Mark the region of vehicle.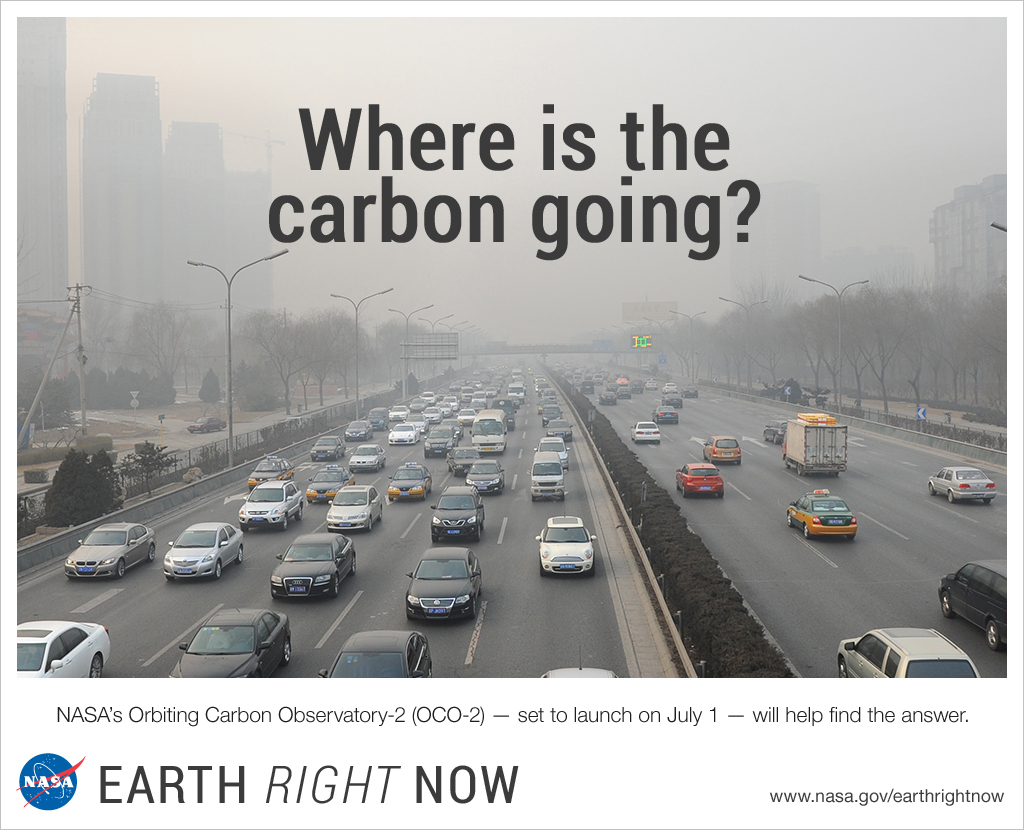
Region: bbox=(781, 414, 848, 478).
